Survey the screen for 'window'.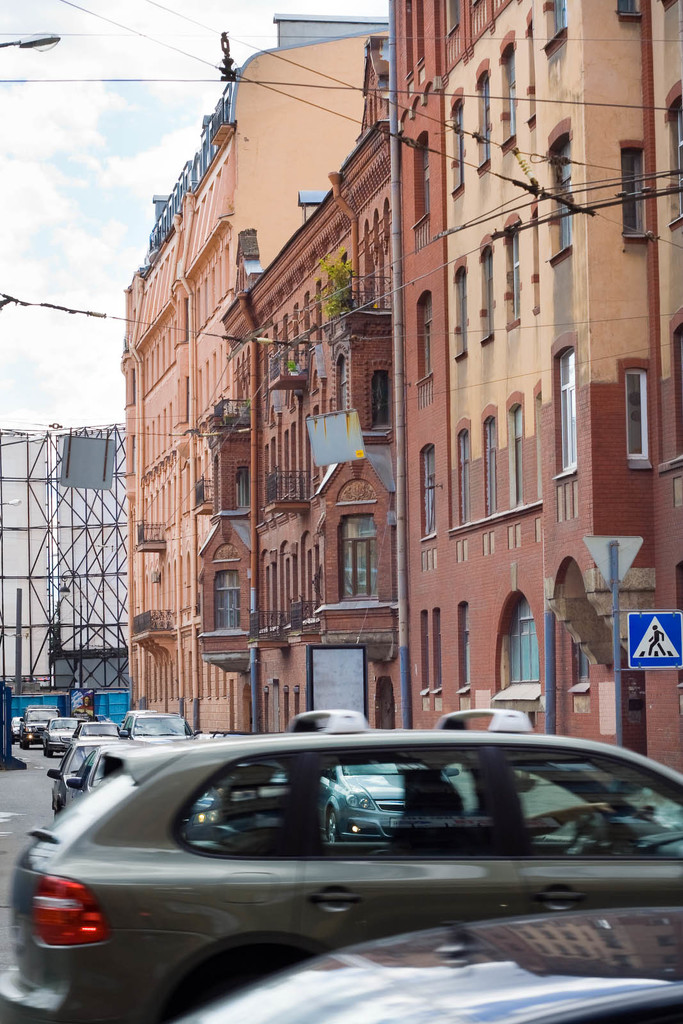
Survey found: pyautogui.locateOnScreen(451, 266, 469, 364).
